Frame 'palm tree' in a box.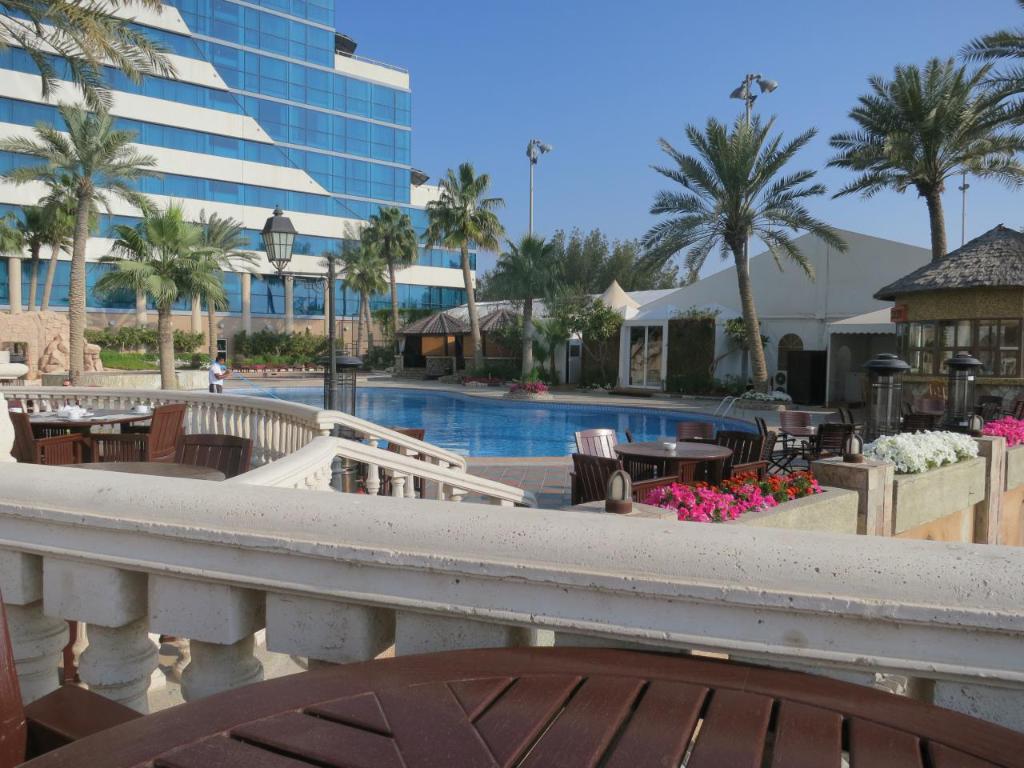
[98,220,170,362].
